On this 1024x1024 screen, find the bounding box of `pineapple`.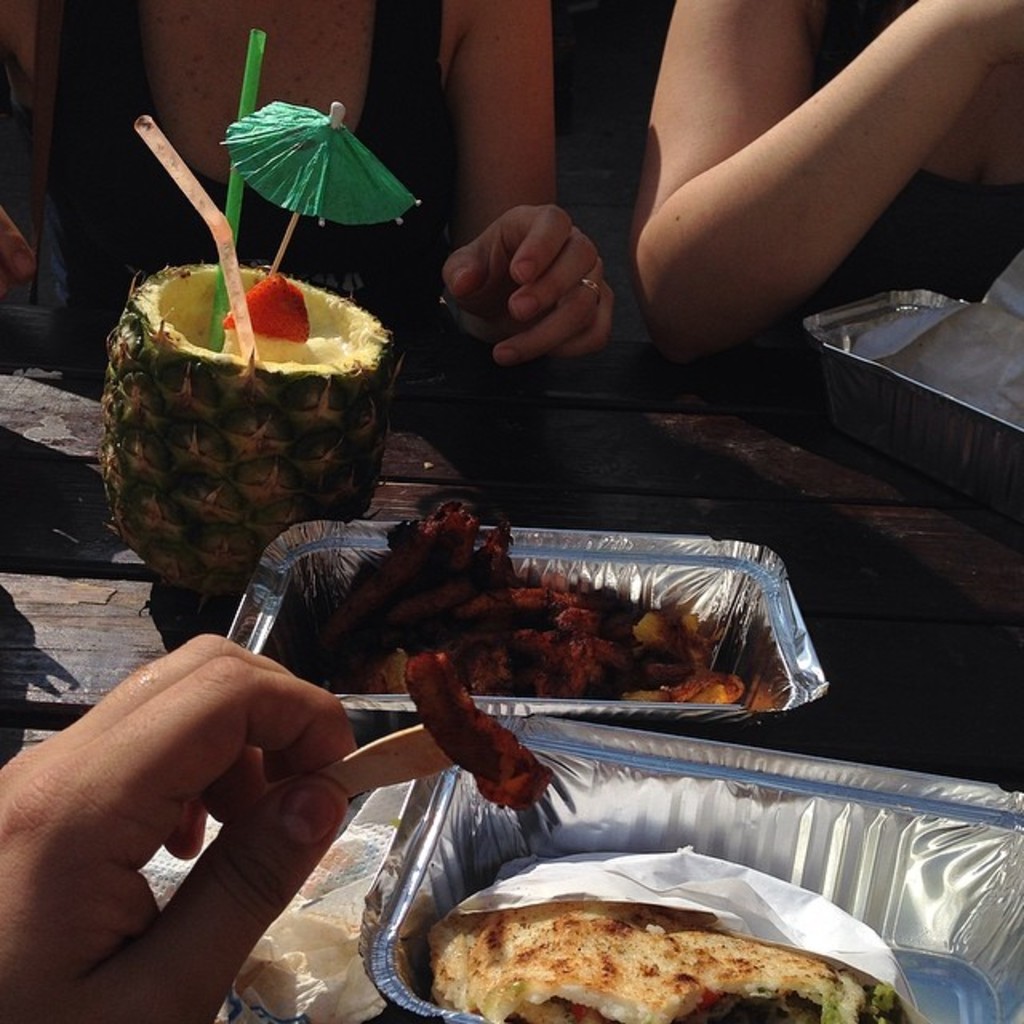
Bounding box: bbox=(74, 234, 398, 557).
